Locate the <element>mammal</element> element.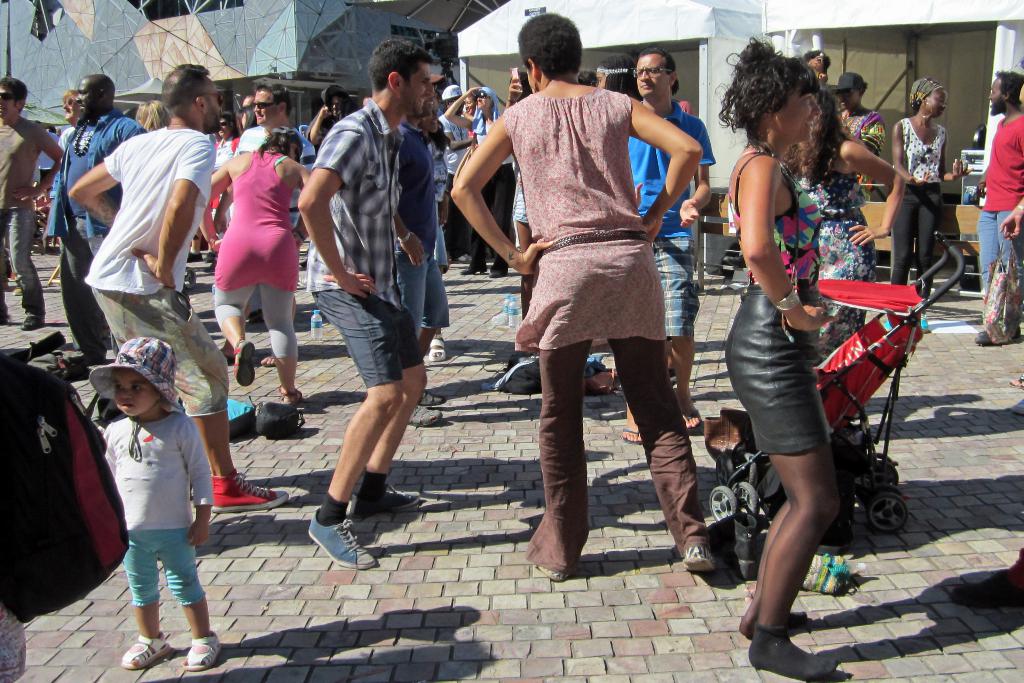
Element bbox: 842,71,886,186.
